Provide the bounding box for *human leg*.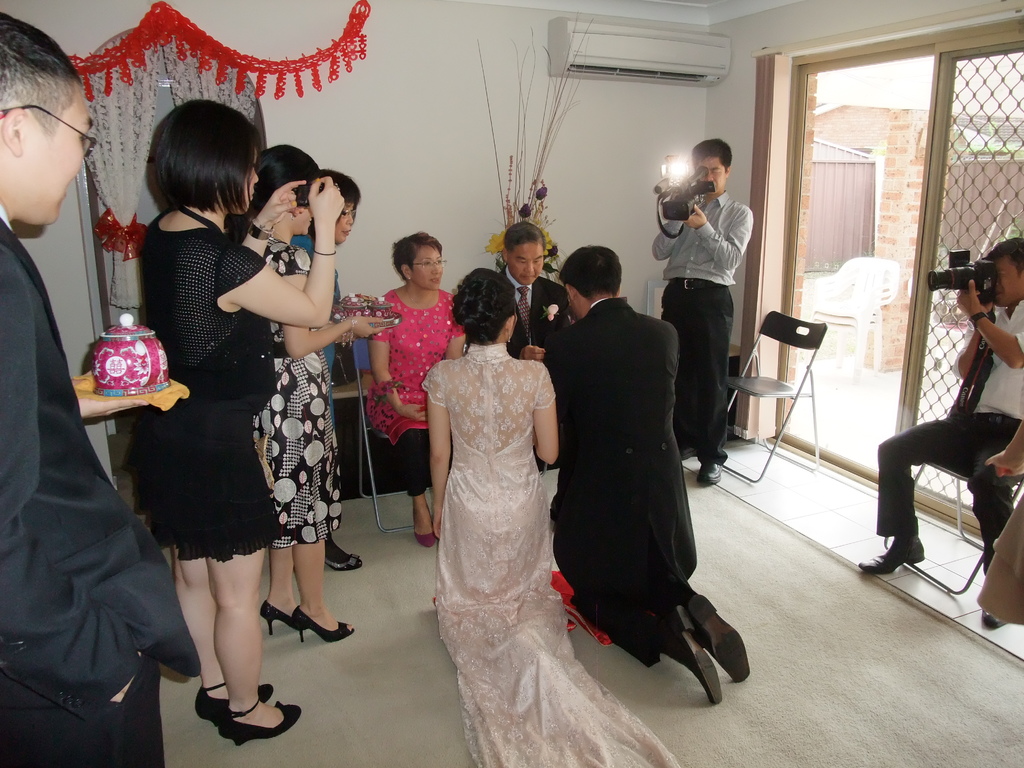
x1=661 y1=273 x2=681 y2=324.
